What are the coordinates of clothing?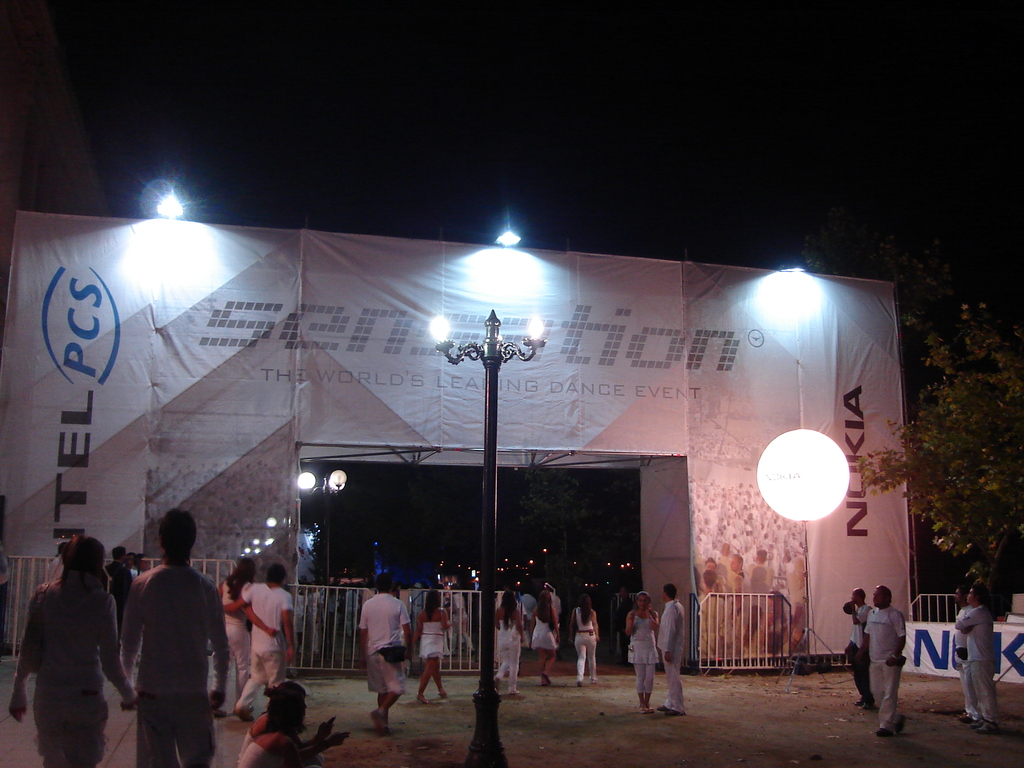
rect(418, 622, 442, 664).
